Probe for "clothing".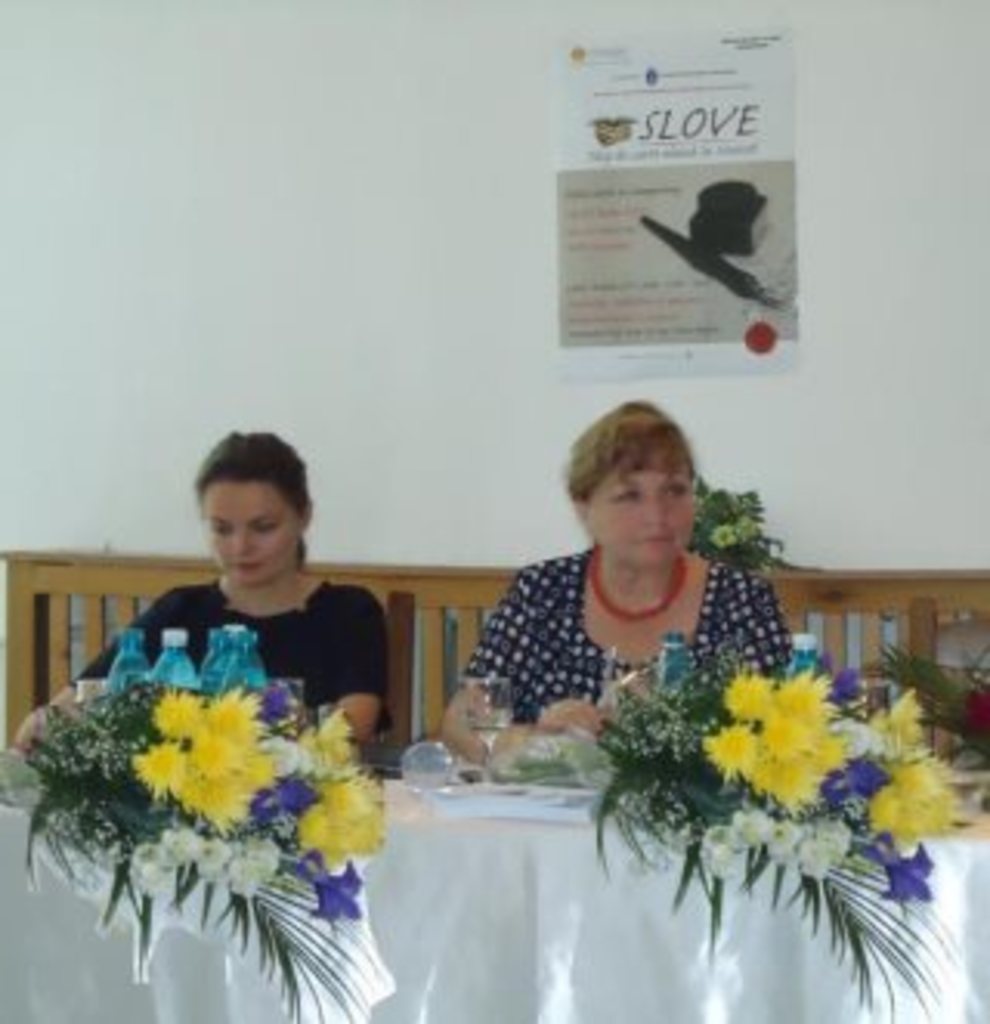
Probe result: <bbox>464, 523, 795, 770</bbox>.
